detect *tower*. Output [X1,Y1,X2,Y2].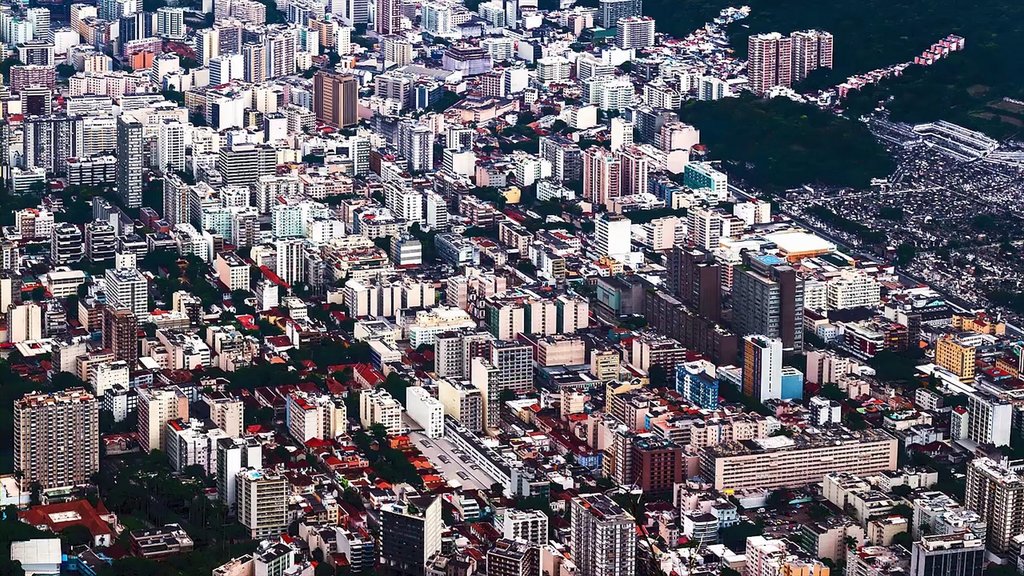
[619,145,648,197].
